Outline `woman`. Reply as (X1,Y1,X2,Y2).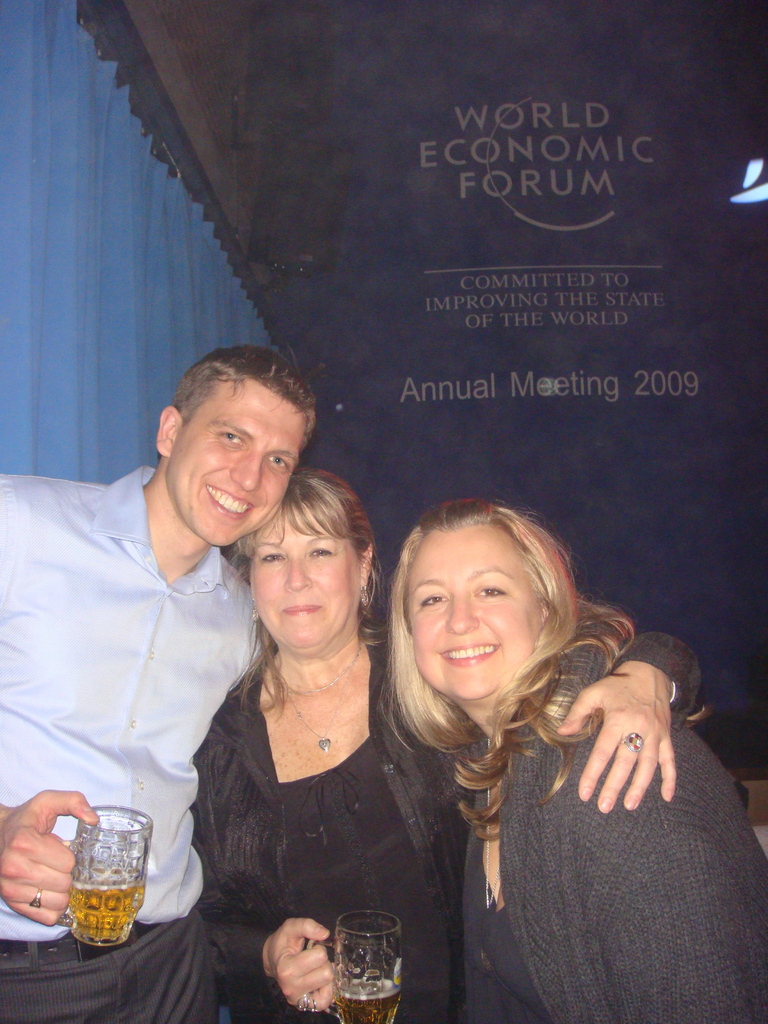
(184,465,691,1023).
